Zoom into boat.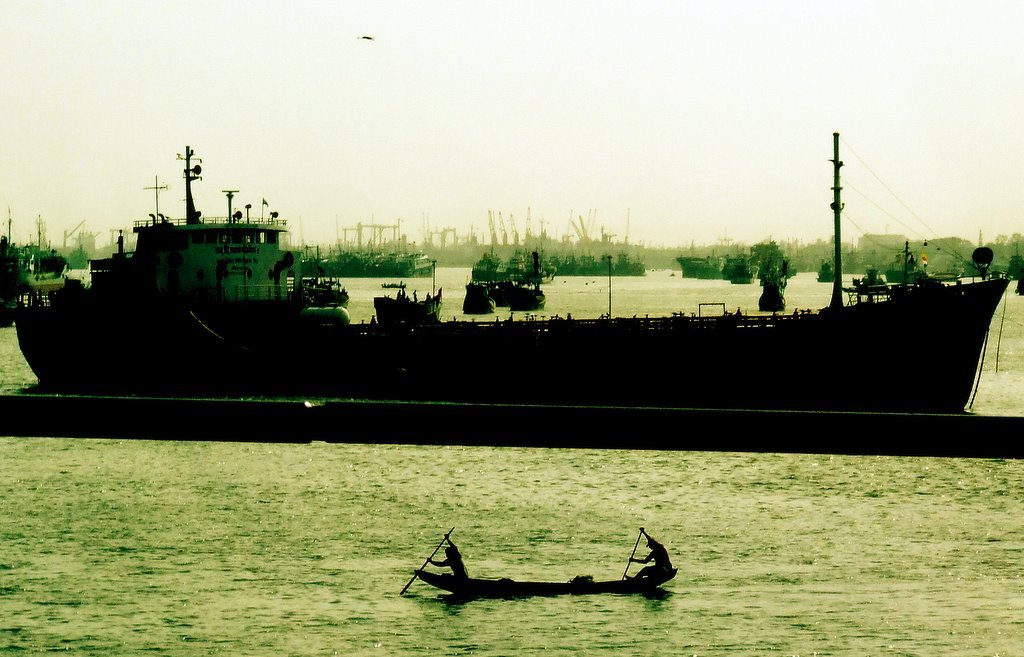
Zoom target: <bbox>816, 257, 837, 285</bbox>.
